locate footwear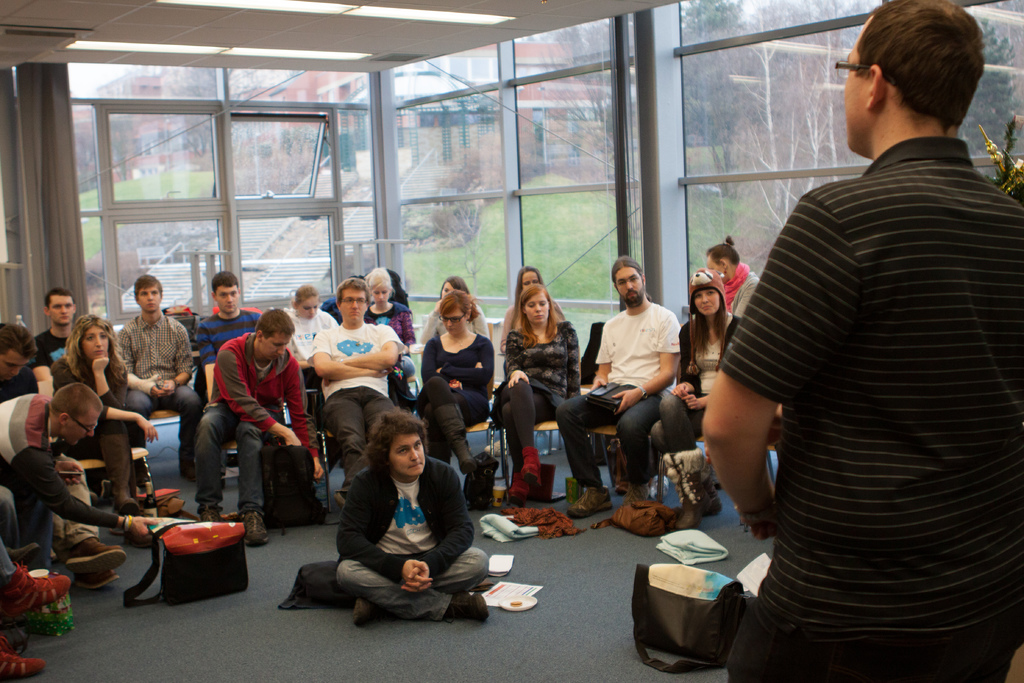
<box>453,593,491,625</box>
